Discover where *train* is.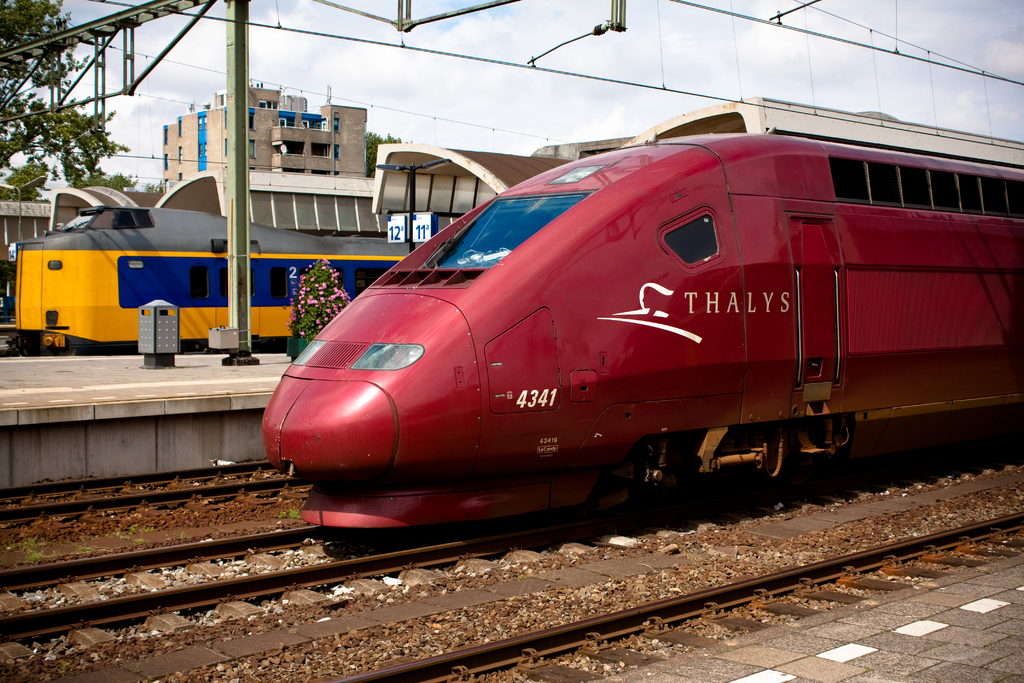
Discovered at [257, 126, 1023, 534].
